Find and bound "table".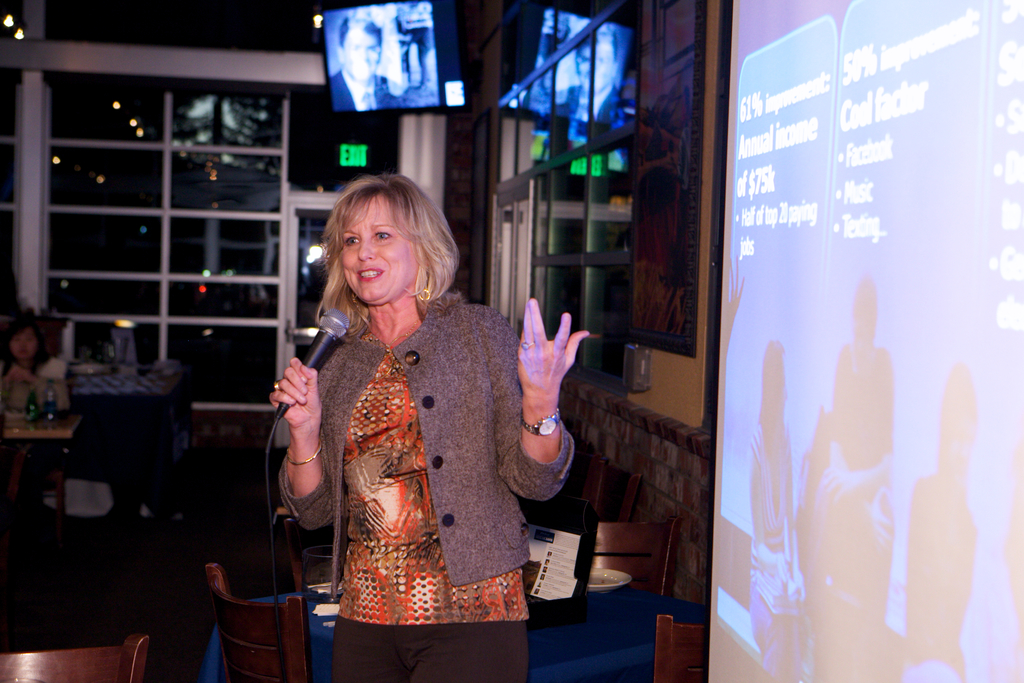
Bound: detection(0, 406, 77, 536).
